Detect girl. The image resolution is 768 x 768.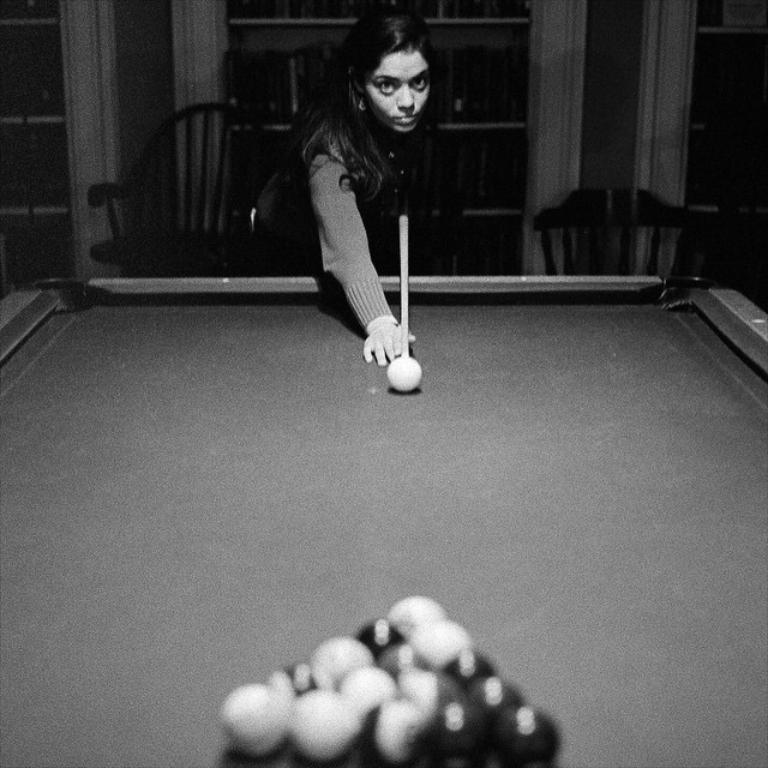
region(227, 6, 434, 362).
